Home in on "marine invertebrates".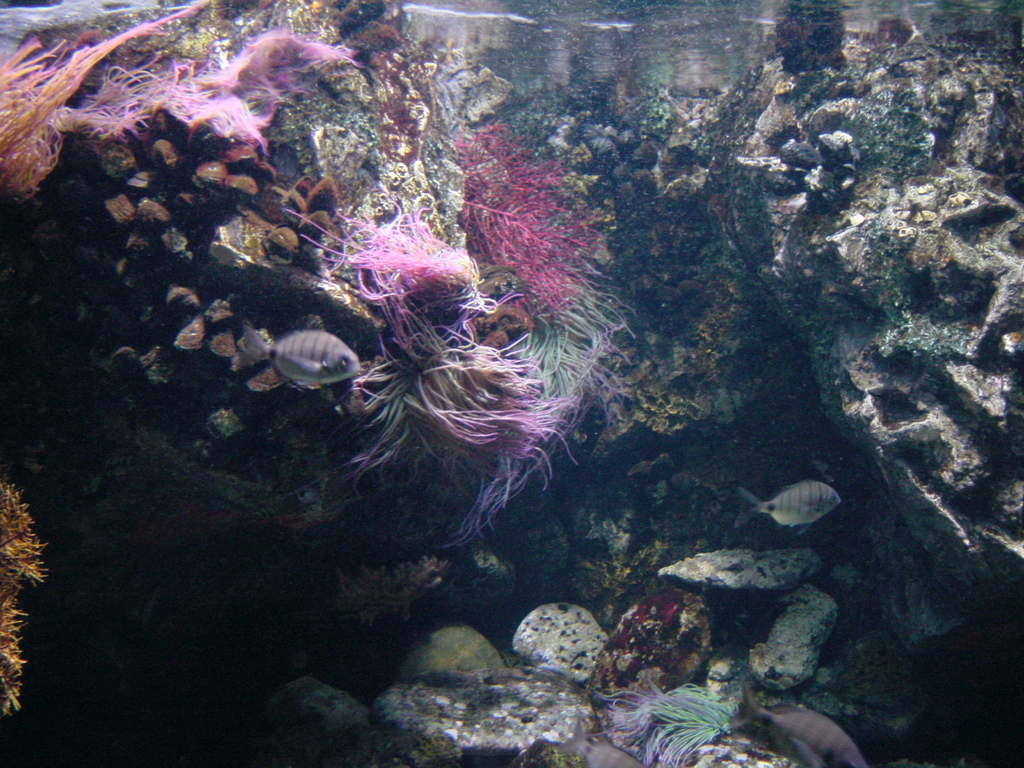
Homed in at box=[1, 479, 84, 732].
